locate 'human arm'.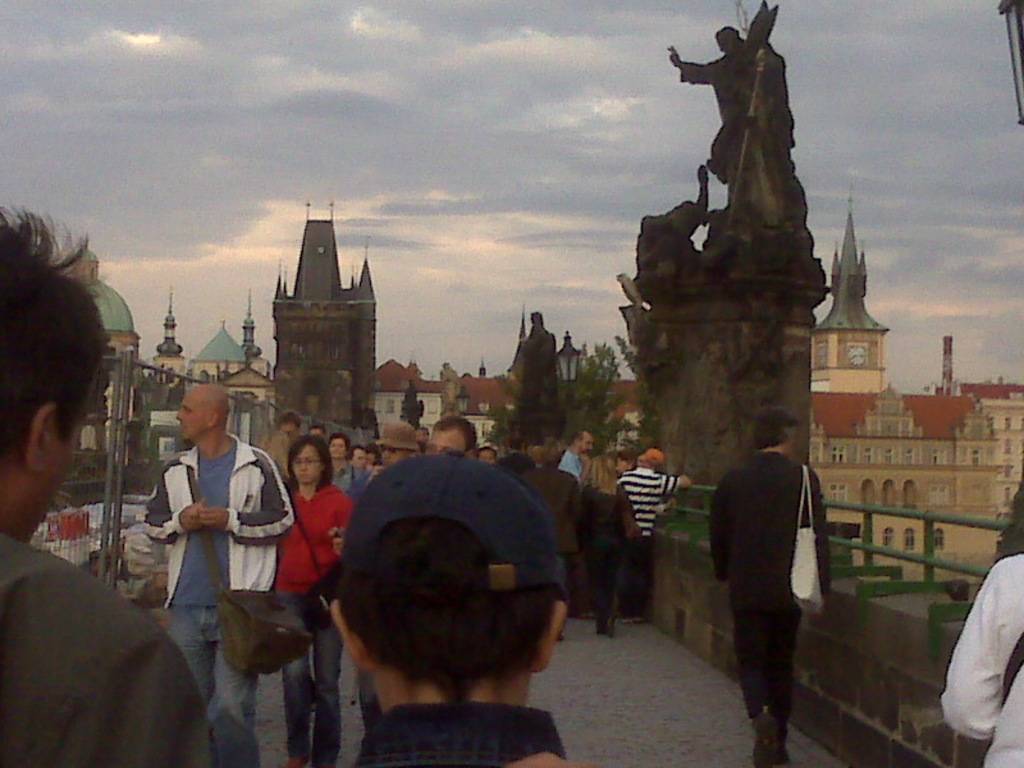
Bounding box: [x1=147, y1=467, x2=201, y2=532].
